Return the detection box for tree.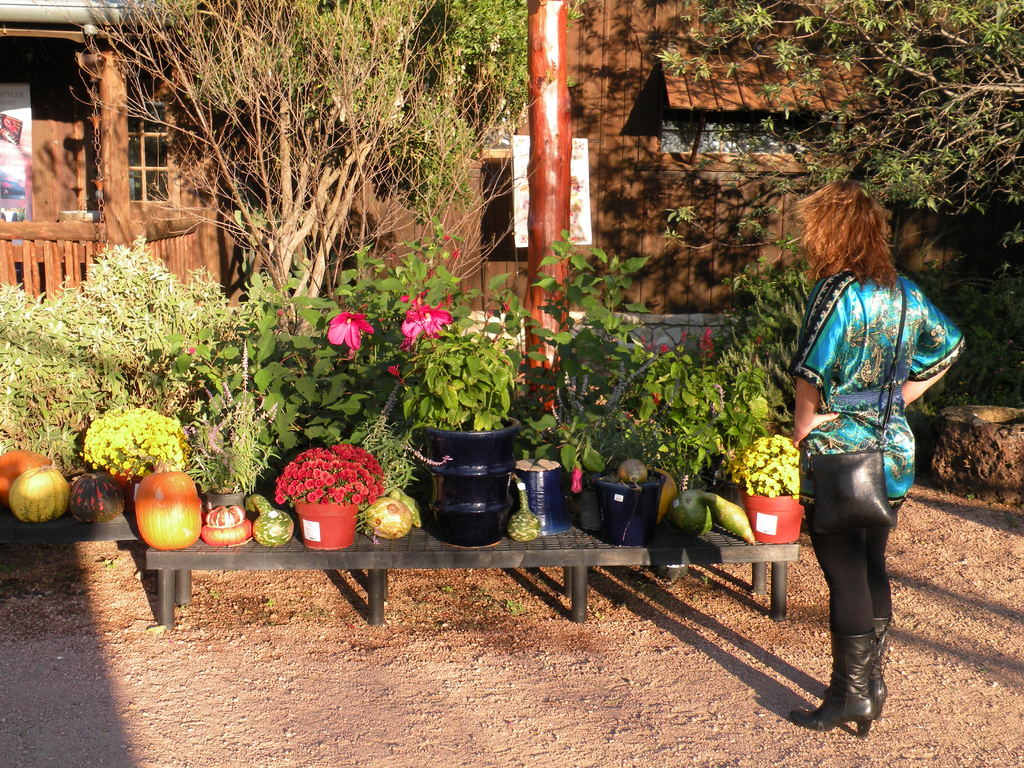
x1=436 y1=0 x2=669 y2=464.
